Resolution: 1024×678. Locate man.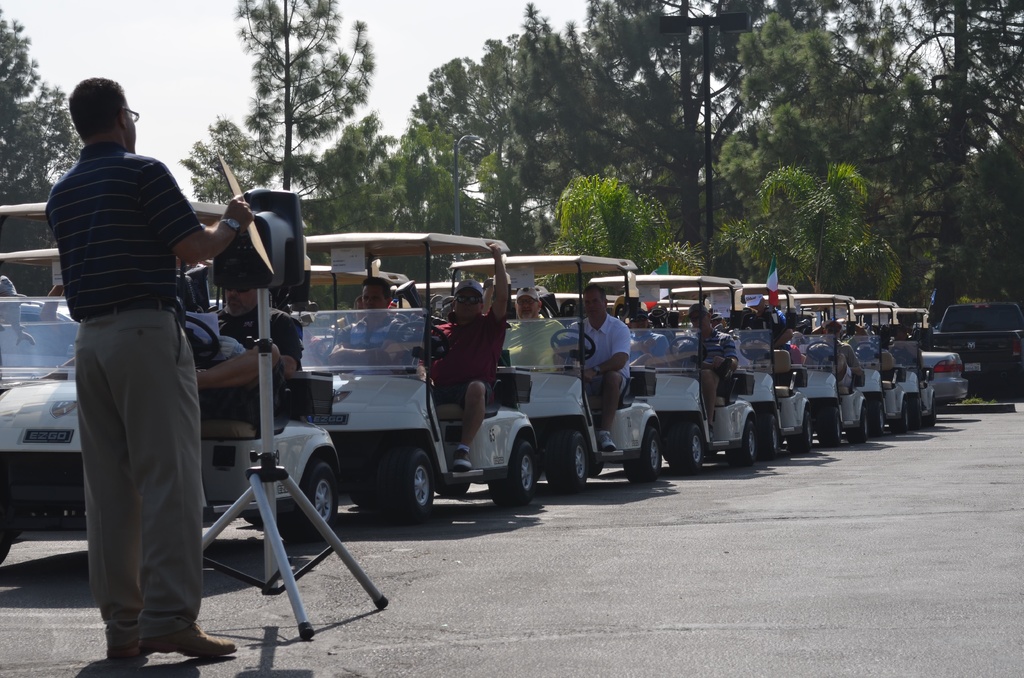
(193,286,305,442).
